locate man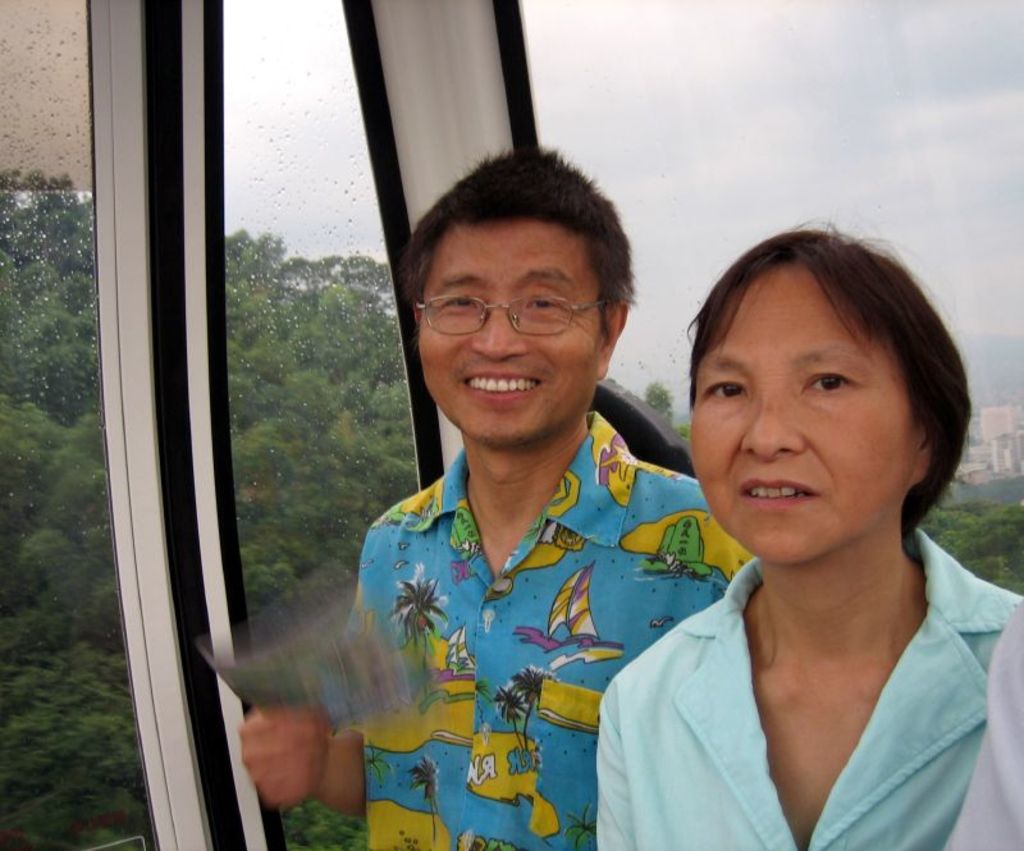
<region>945, 595, 1023, 850</region>
